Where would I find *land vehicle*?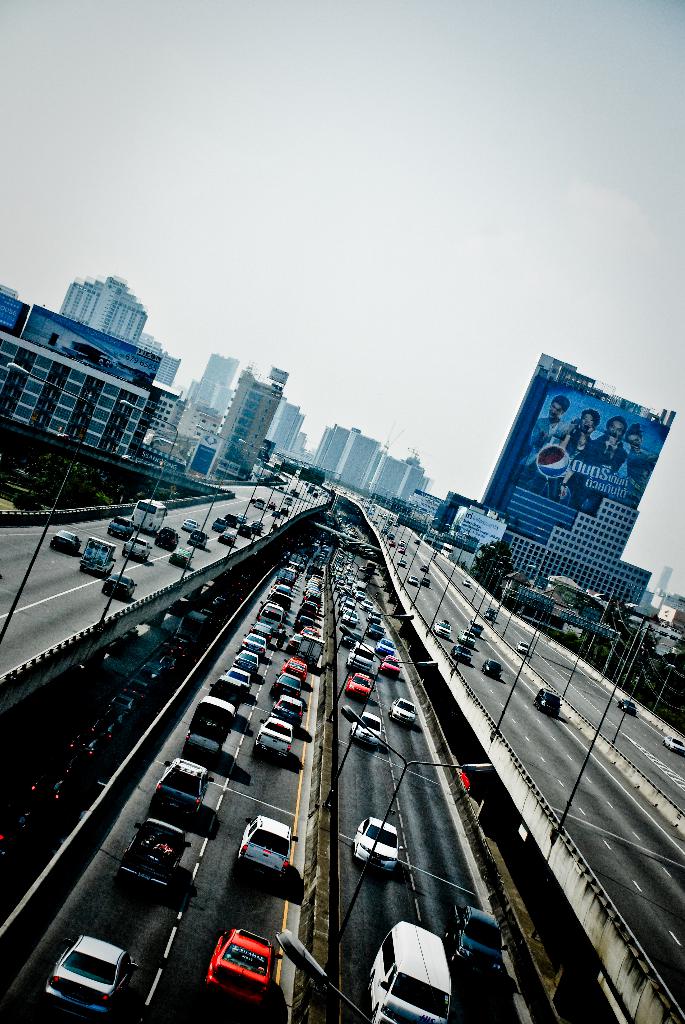
At Rect(59, 531, 76, 554).
